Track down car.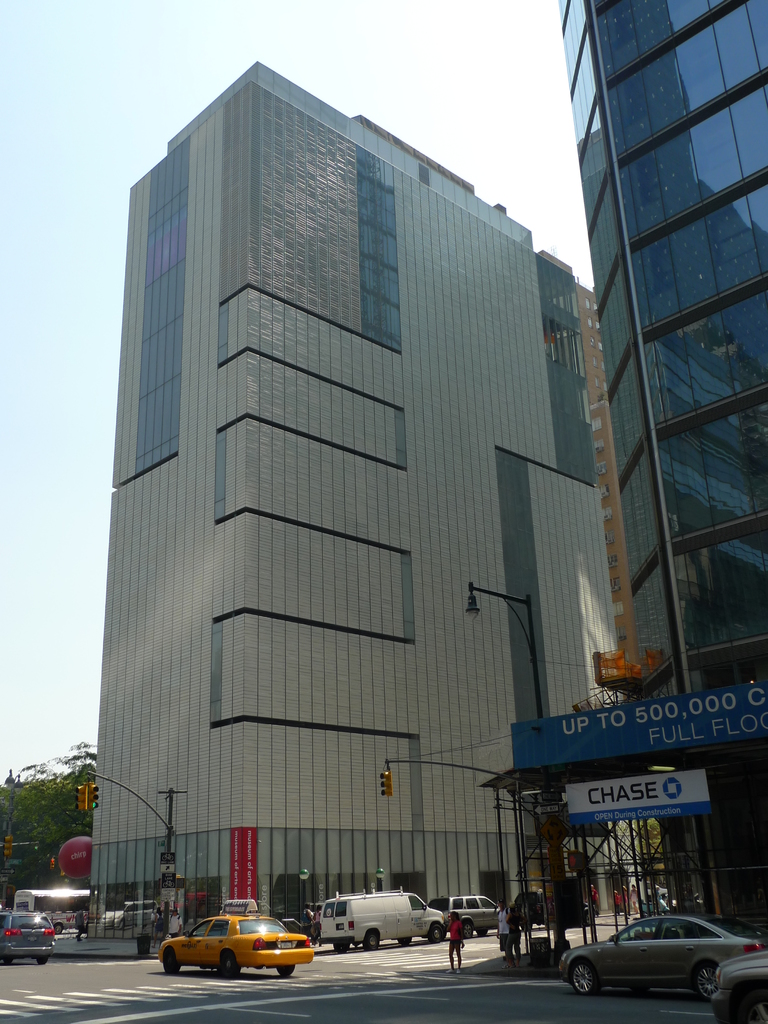
Tracked to x1=162 y1=915 x2=310 y2=981.
